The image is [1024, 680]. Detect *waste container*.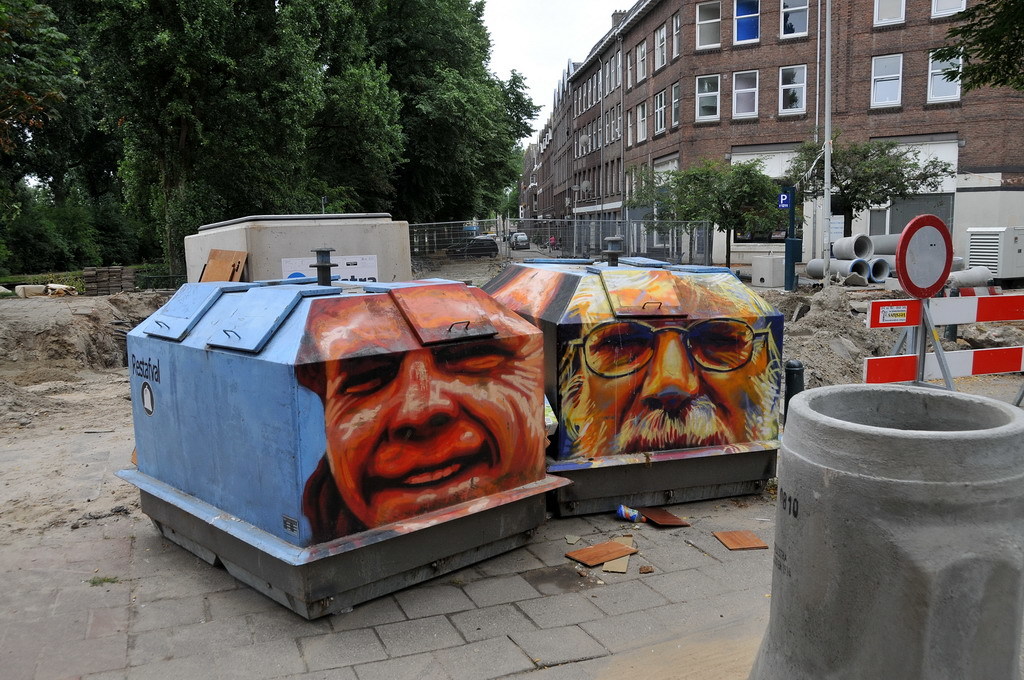
Detection: 135, 242, 608, 634.
